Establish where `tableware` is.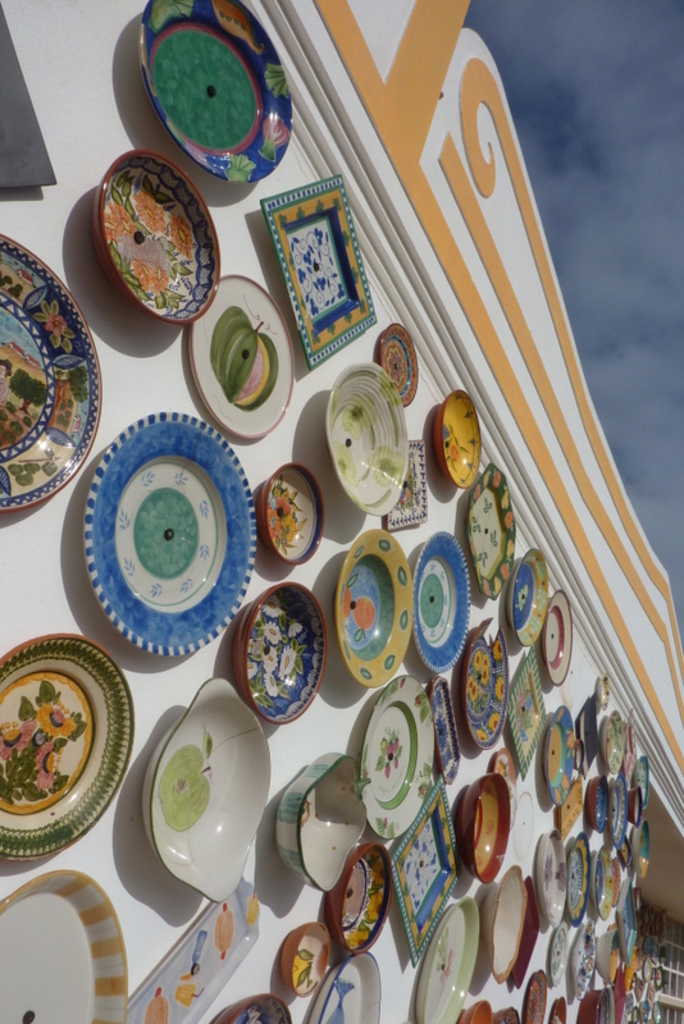
Established at (left=361, top=682, right=451, bottom=827).
